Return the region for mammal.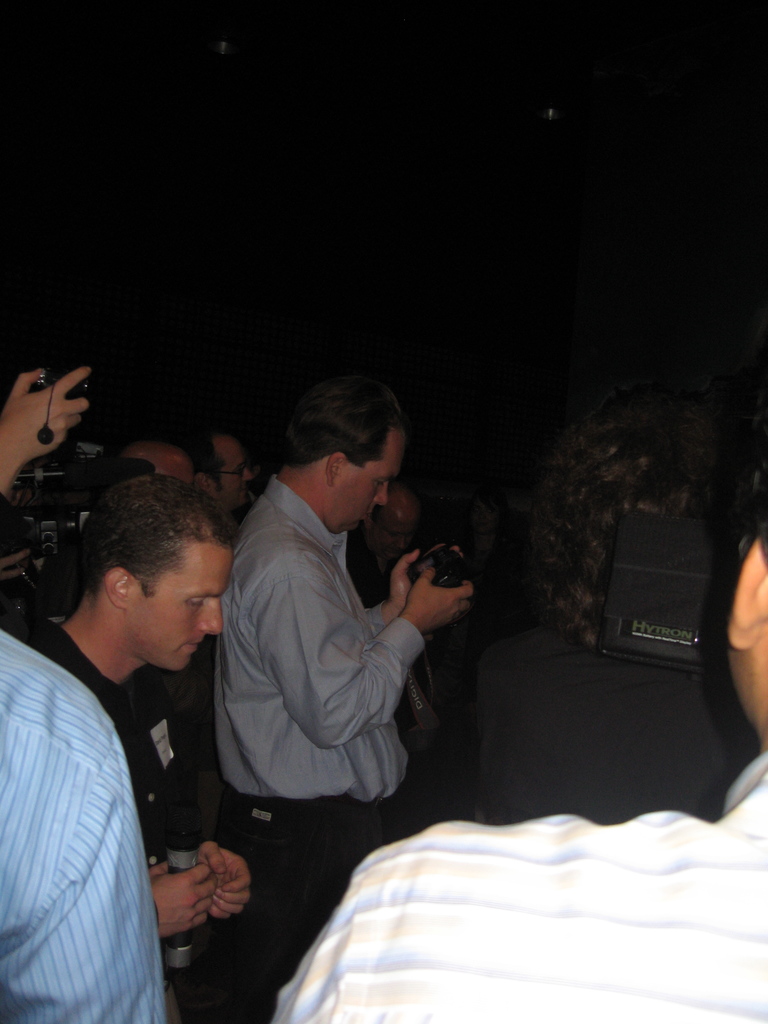
(x1=460, y1=379, x2=767, y2=827).
